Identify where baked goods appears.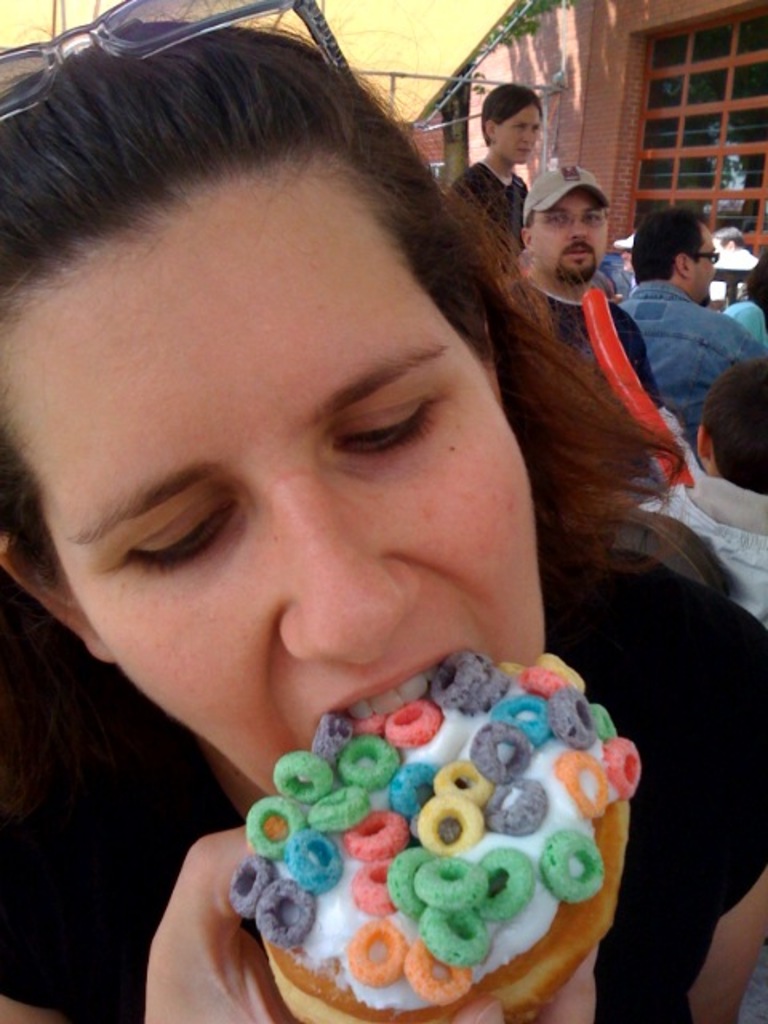
Appears at region(224, 642, 643, 1022).
